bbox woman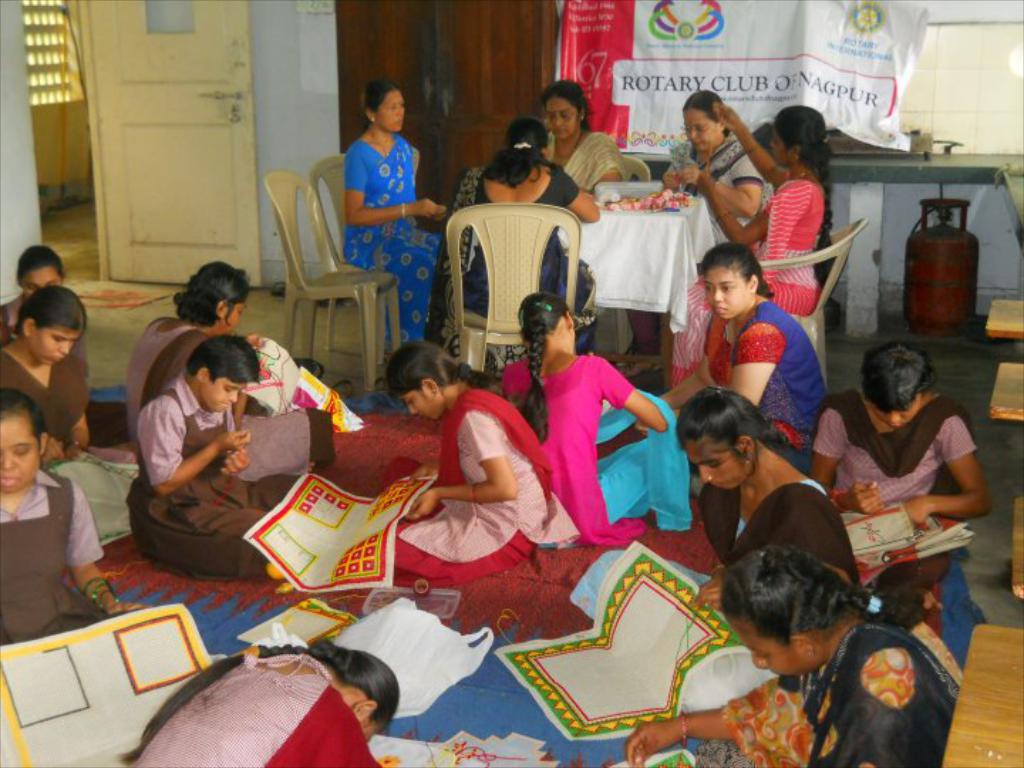
pyautogui.locateOnScreen(673, 102, 829, 384)
